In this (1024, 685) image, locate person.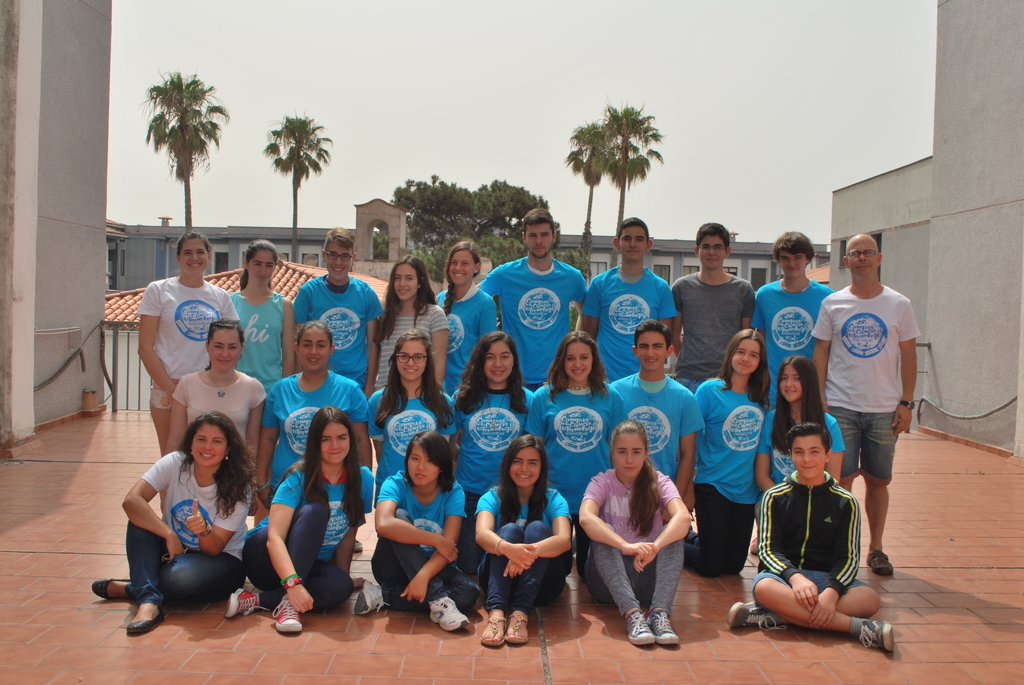
Bounding box: BBox(168, 316, 268, 514).
